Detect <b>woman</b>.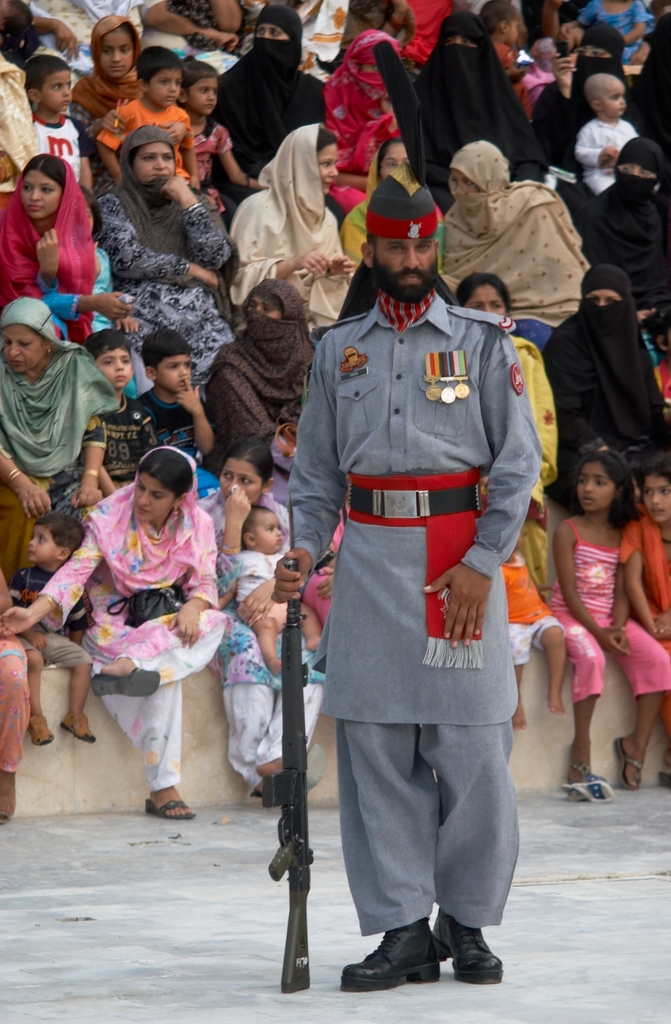
Detected at select_region(540, 271, 670, 483).
